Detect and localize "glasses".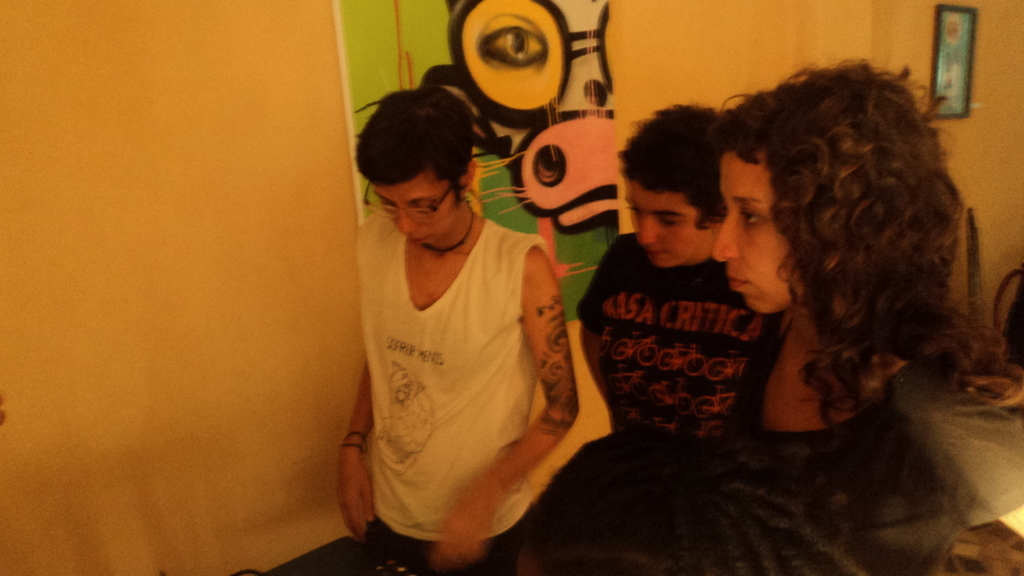
Localized at (364,177,456,223).
